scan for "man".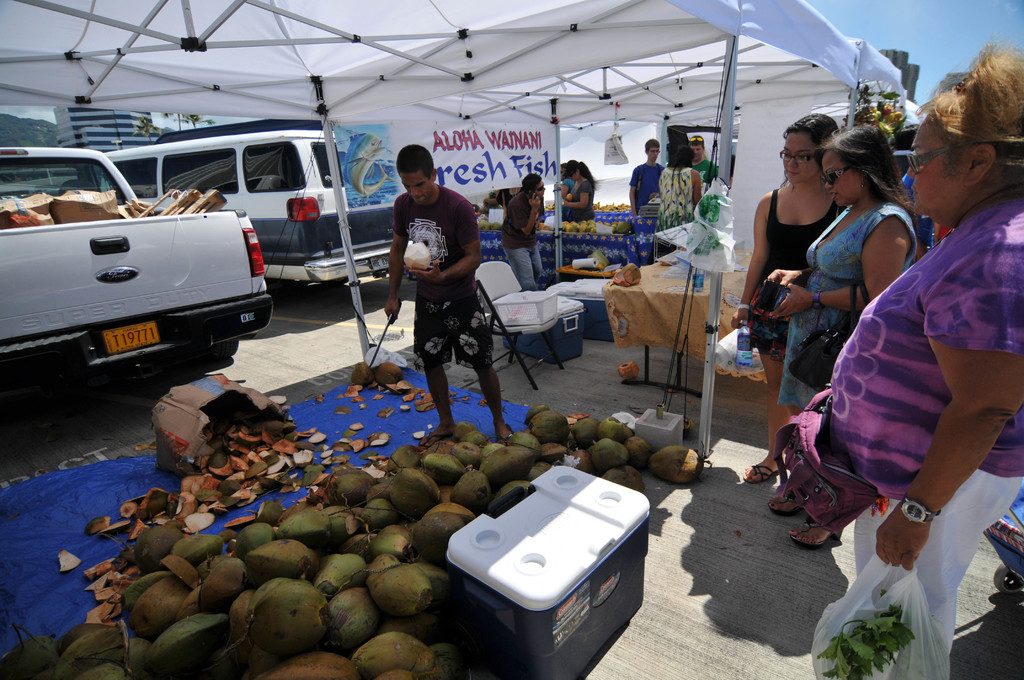
Scan result: l=630, t=140, r=669, b=209.
